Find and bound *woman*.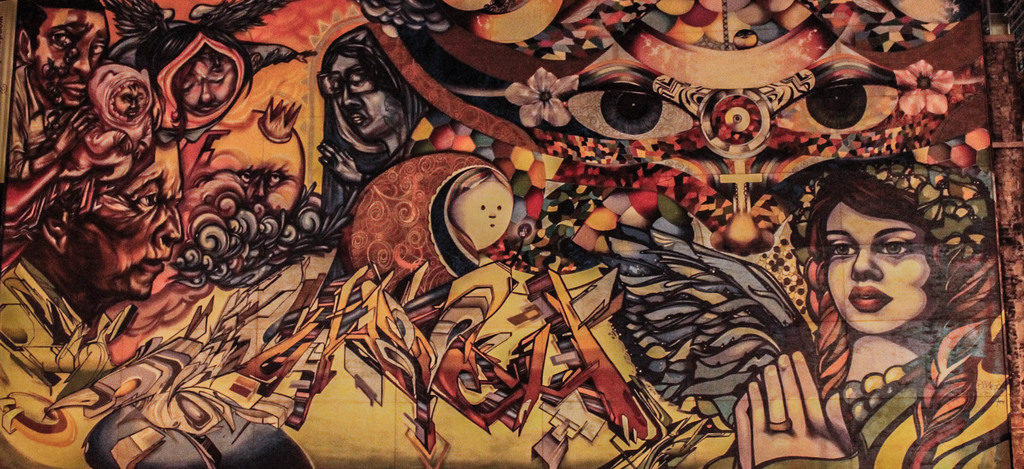
Bound: [left=723, top=169, right=964, bottom=457].
